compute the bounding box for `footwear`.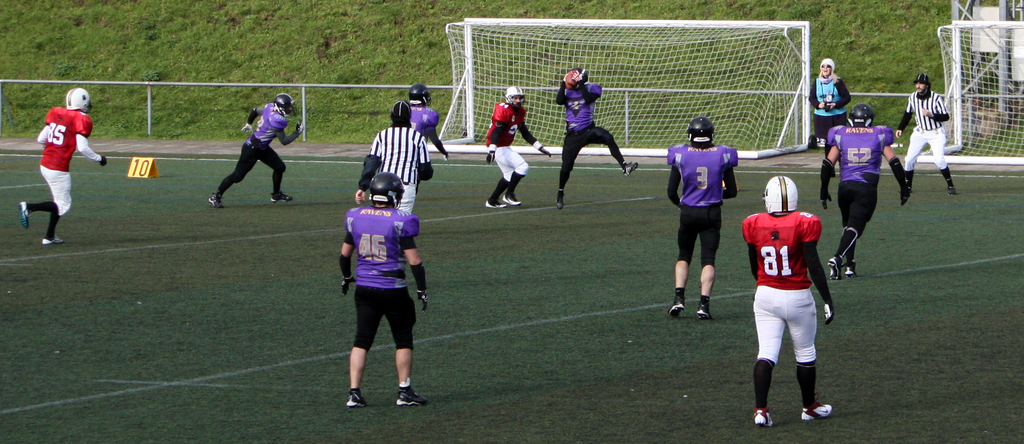
bbox=(504, 190, 519, 209).
